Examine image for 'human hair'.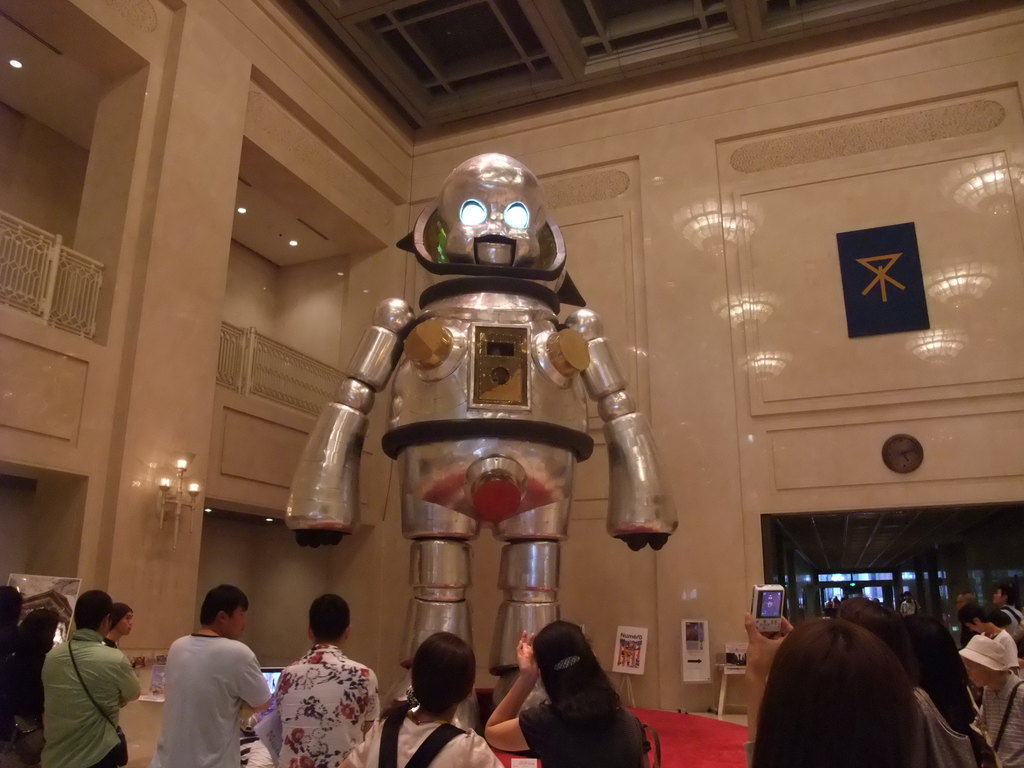
Examination result: Rect(208, 576, 242, 627).
